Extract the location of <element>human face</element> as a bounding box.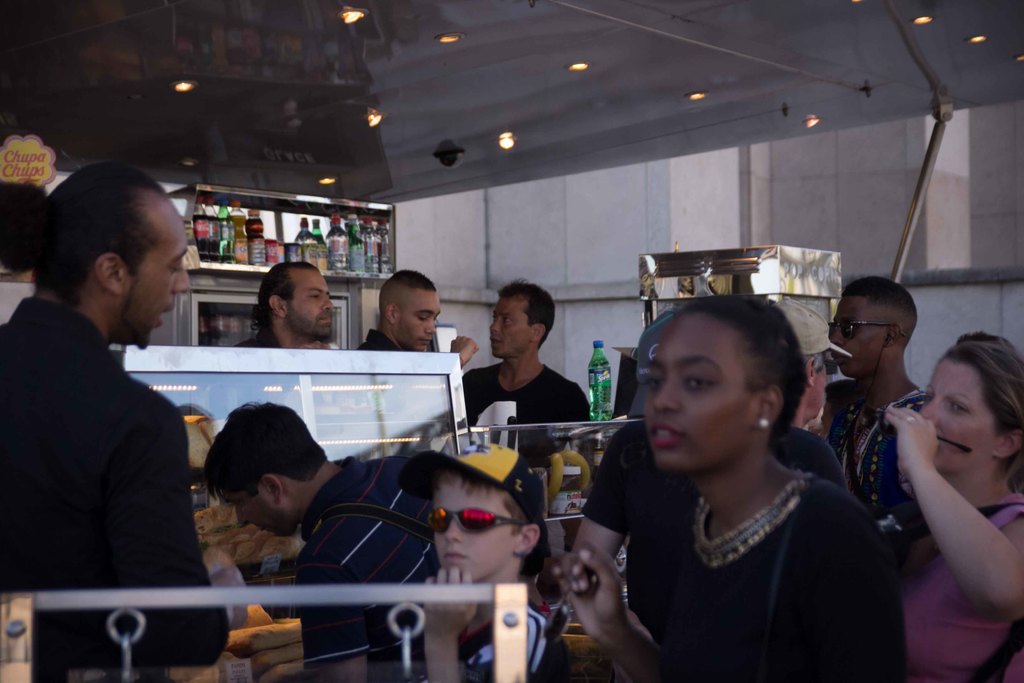
box=[917, 363, 995, 473].
